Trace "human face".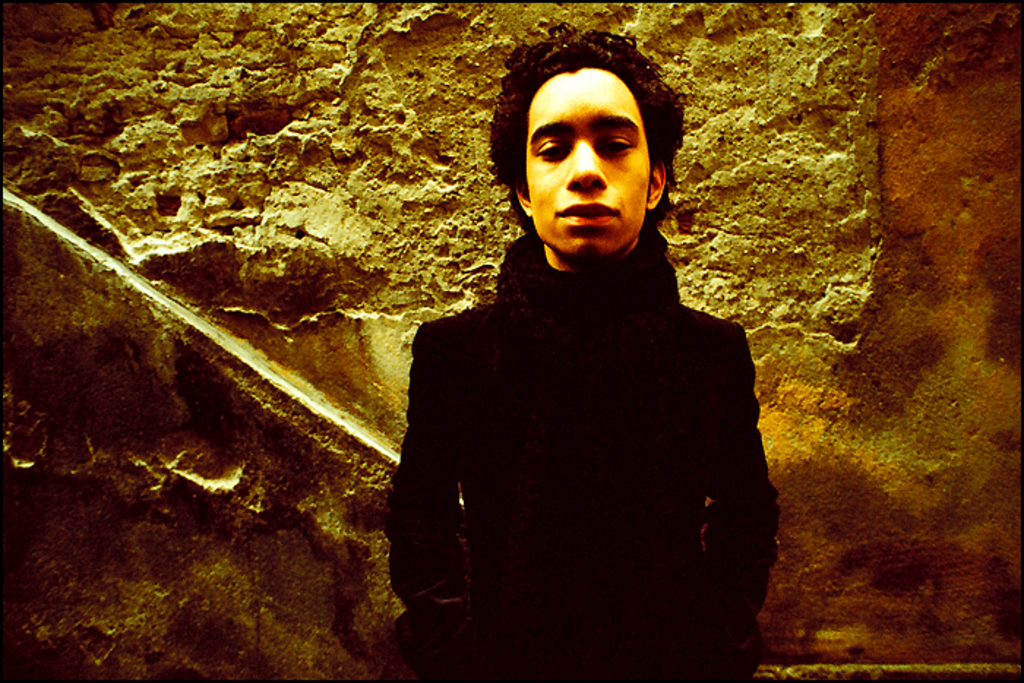
Traced to bbox=[531, 67, 647, 256].
